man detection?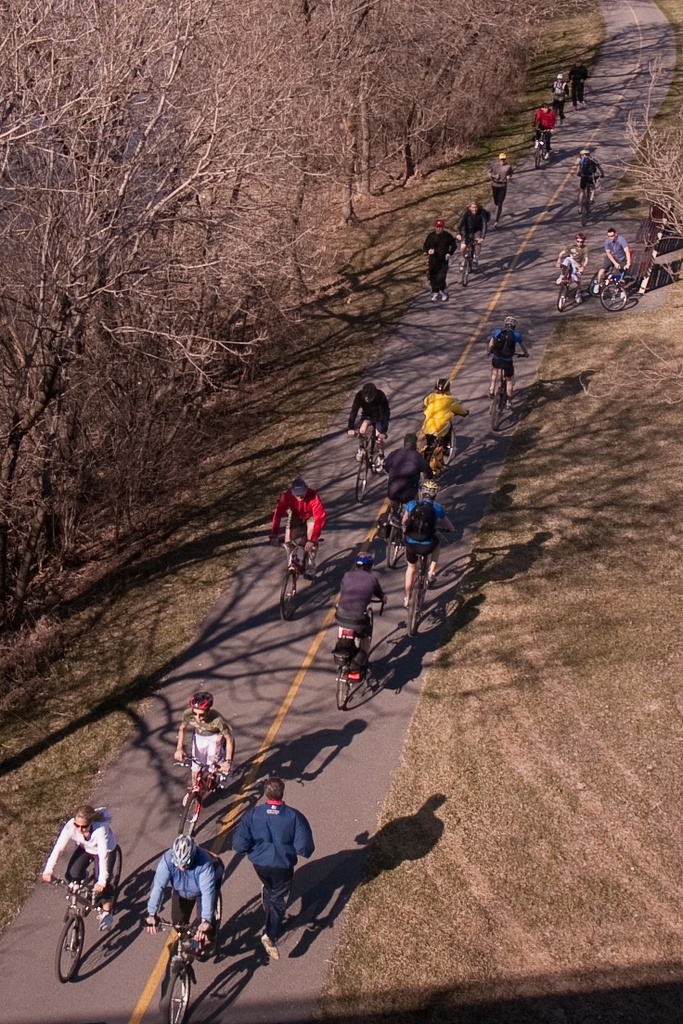
{"x1": 260, "y1": 472, "x2": 330, "y2": 575}
